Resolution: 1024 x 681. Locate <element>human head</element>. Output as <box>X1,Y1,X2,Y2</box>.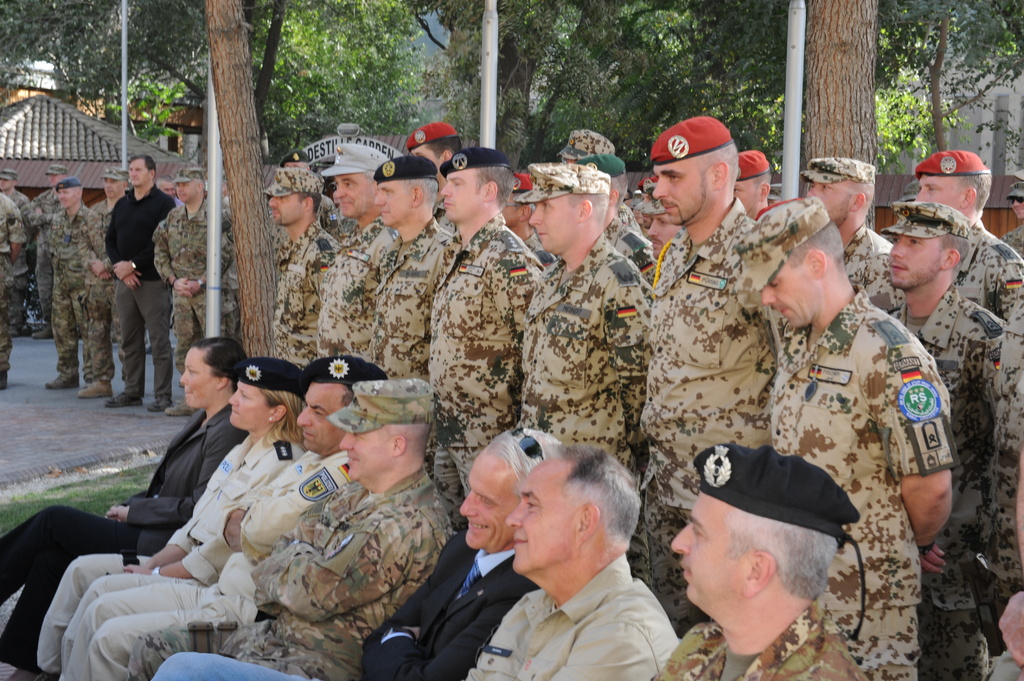
<box>170,170,203,204</box>.
